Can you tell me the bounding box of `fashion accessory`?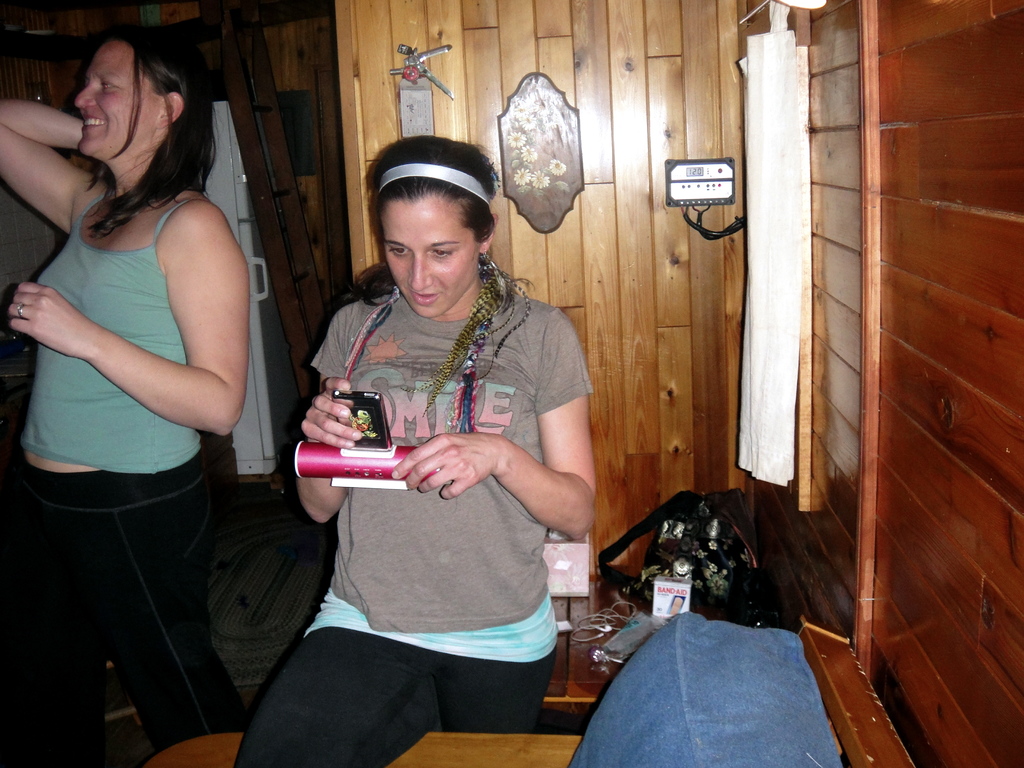
Rect(15, 305, 25, 316).
